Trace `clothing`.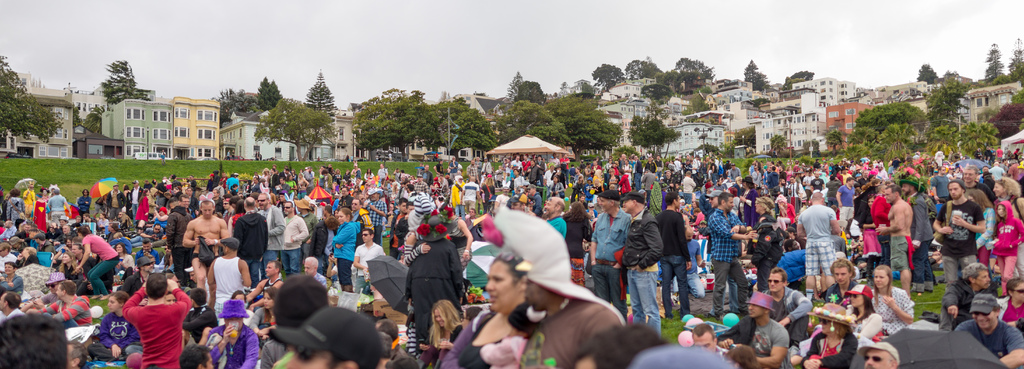
Traced to [809,332,860,368].
